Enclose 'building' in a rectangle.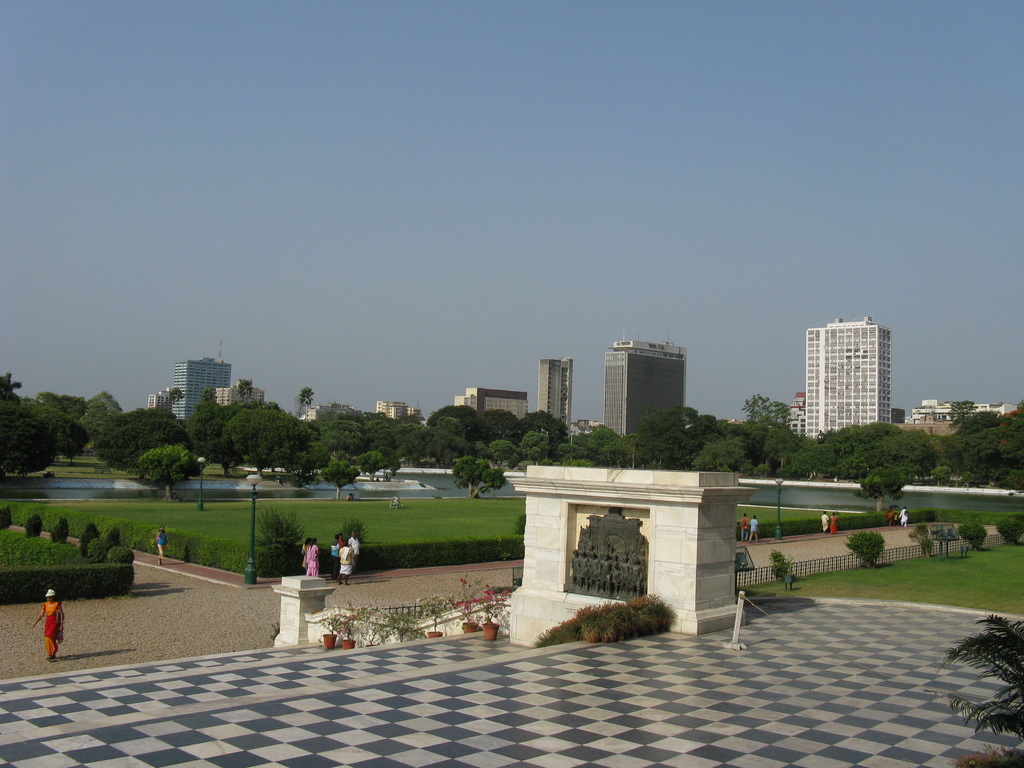
[left=172, top=356, right=232, bottom=424].
